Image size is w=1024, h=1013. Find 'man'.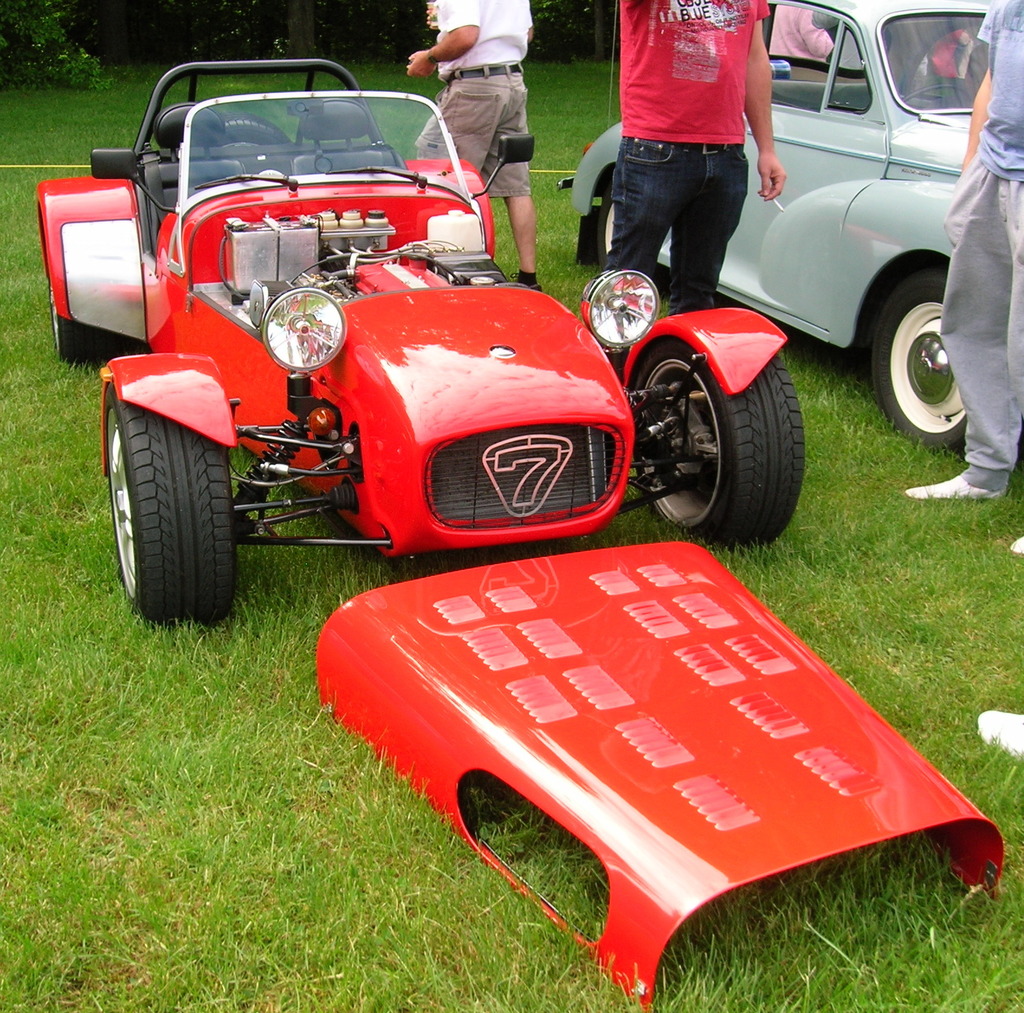
[x1=620, y1=0, x2=792, y2=318].
